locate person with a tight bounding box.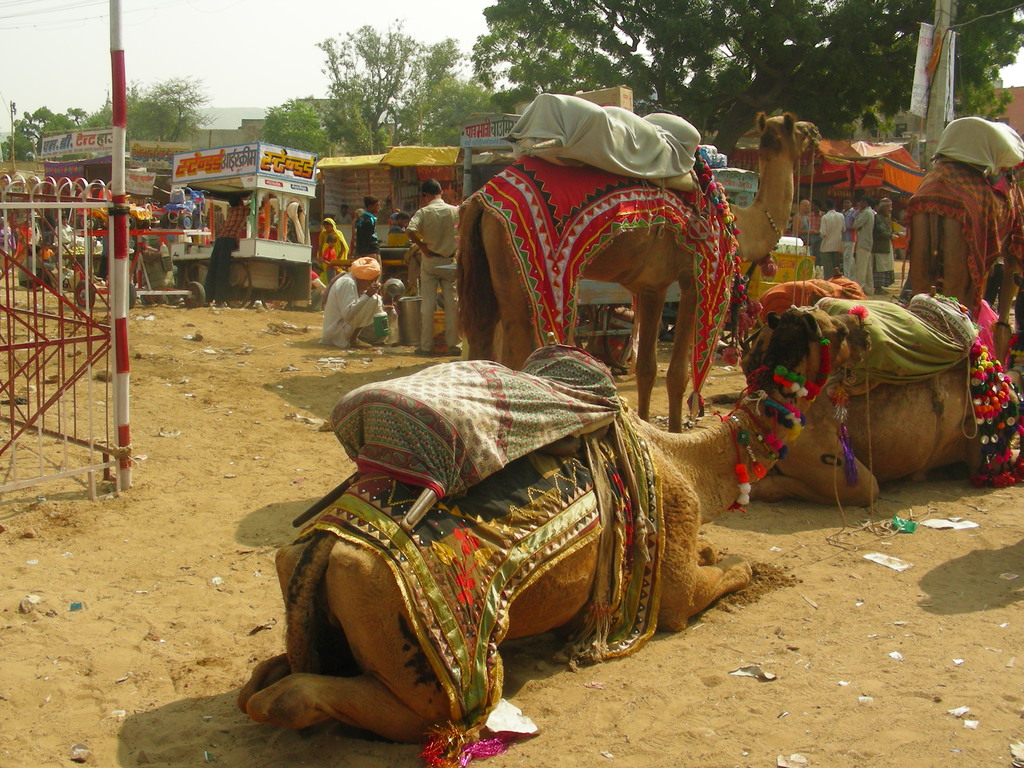
Rect(282, 261, 321, 318).
